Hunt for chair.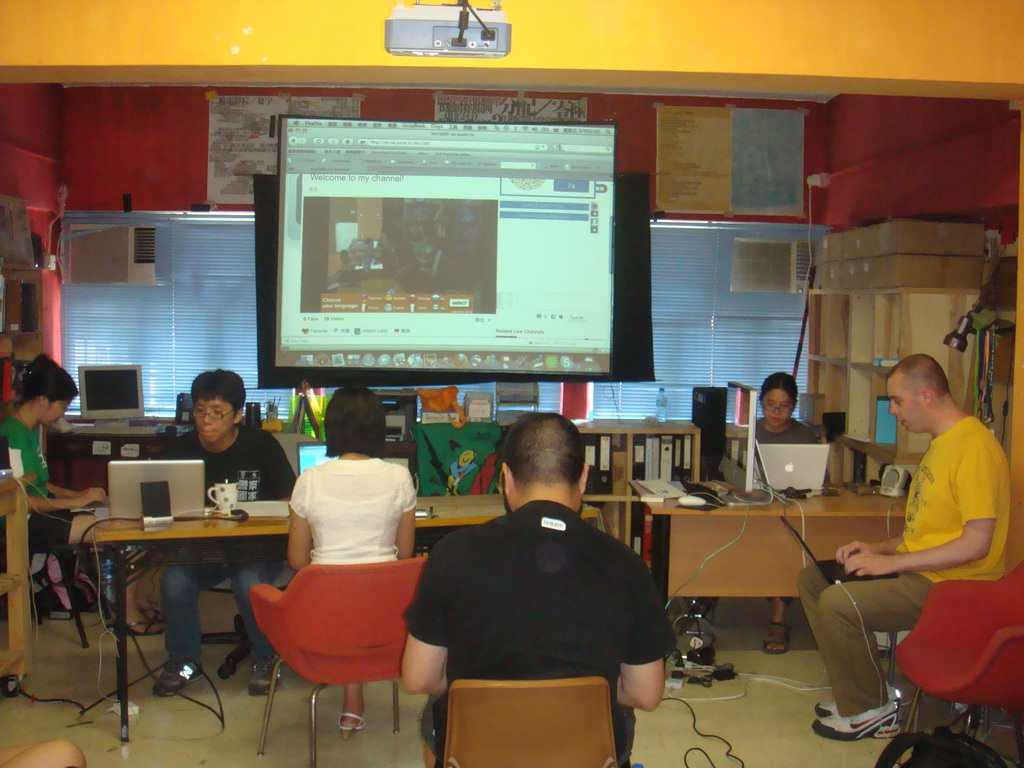
Hunted down at 439,677,616,767.
